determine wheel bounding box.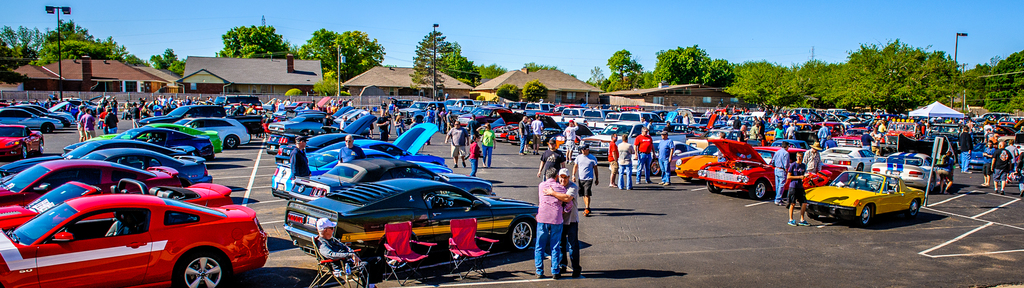
Determined: locate(859, 207, 870, 225).
